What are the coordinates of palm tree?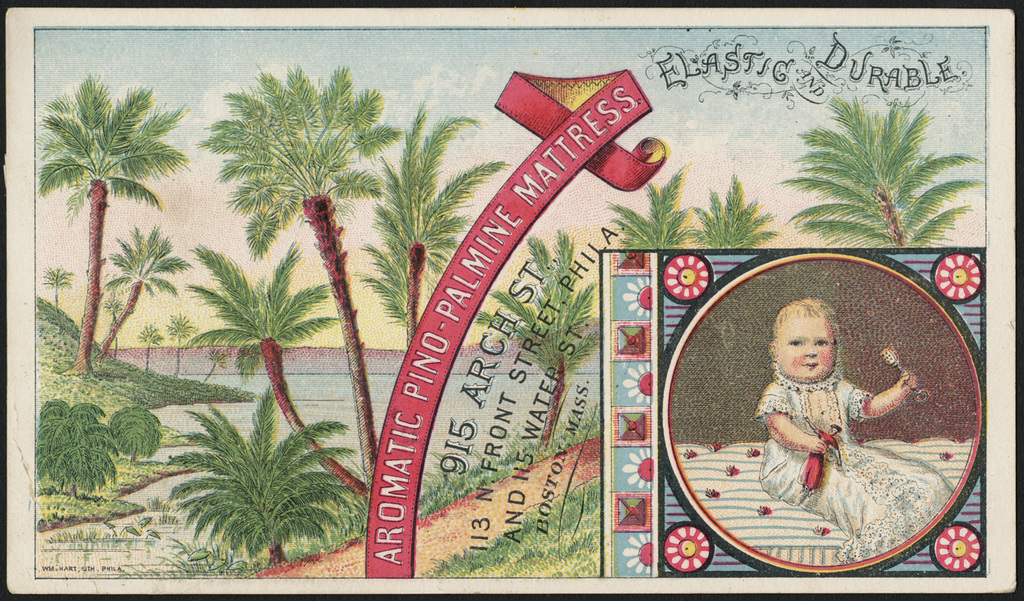
box=[205, 256, 302, 499].
